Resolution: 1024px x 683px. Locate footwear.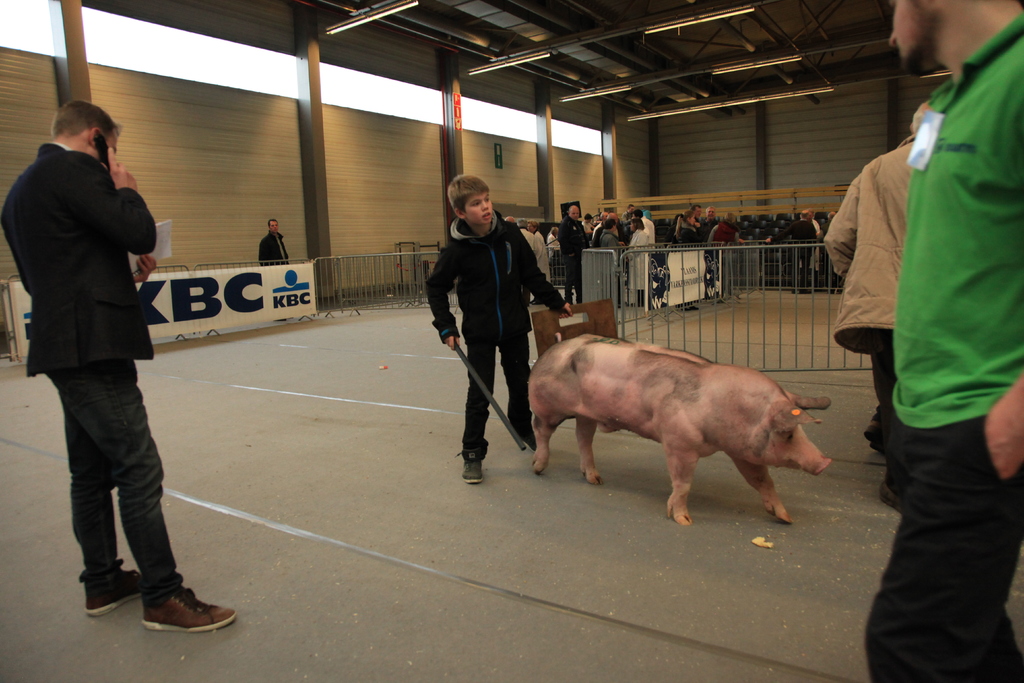
[left=864, top=418, right=877, bottom=453].
